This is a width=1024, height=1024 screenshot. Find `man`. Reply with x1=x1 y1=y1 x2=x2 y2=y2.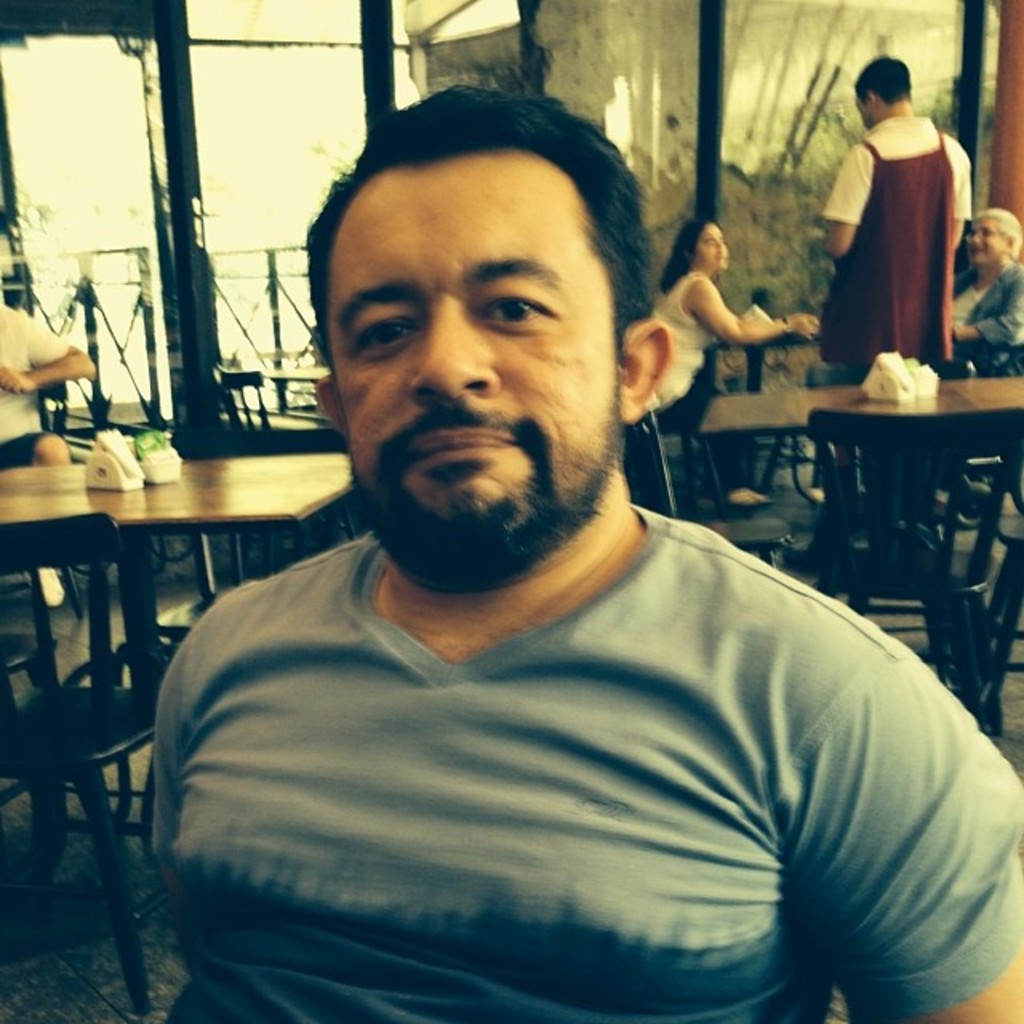
x1=142 y1=85 x2=1022 y2=1022.
